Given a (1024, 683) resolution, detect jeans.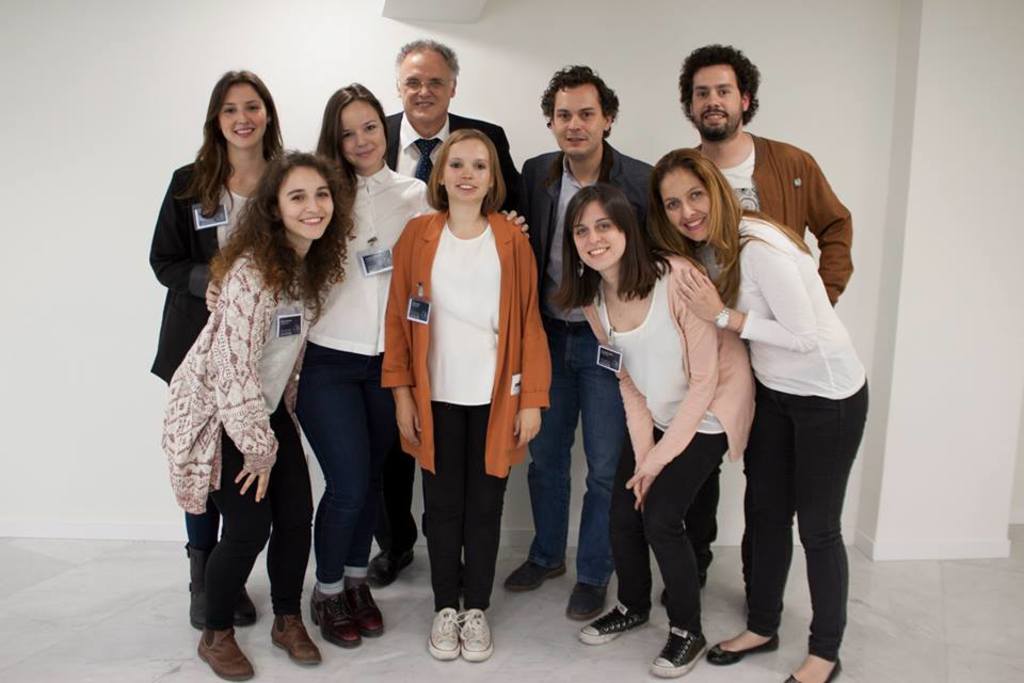
[679,462,721,566].
